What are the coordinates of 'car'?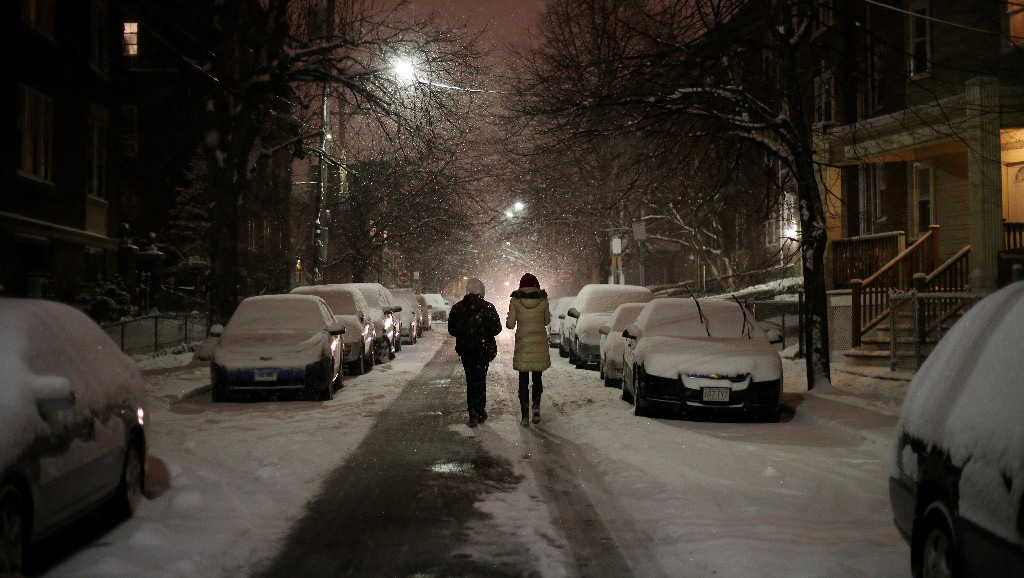
l=882, t=281, r=1023, b=576.
